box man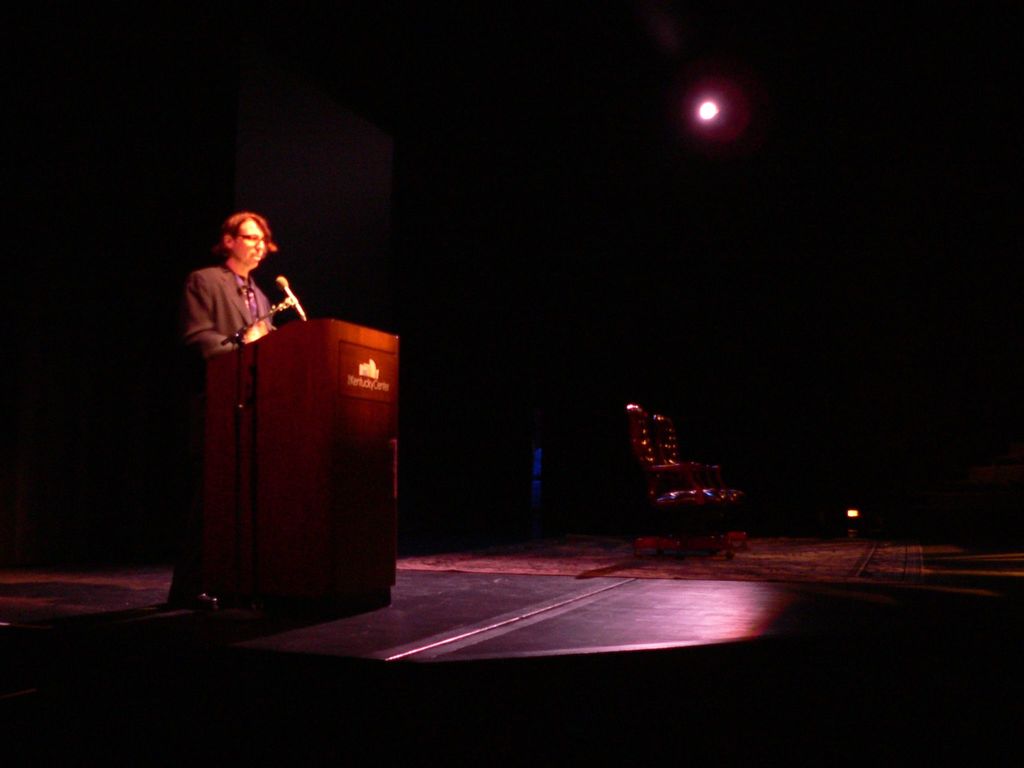
<region>164, 213, 276, 606</region>
